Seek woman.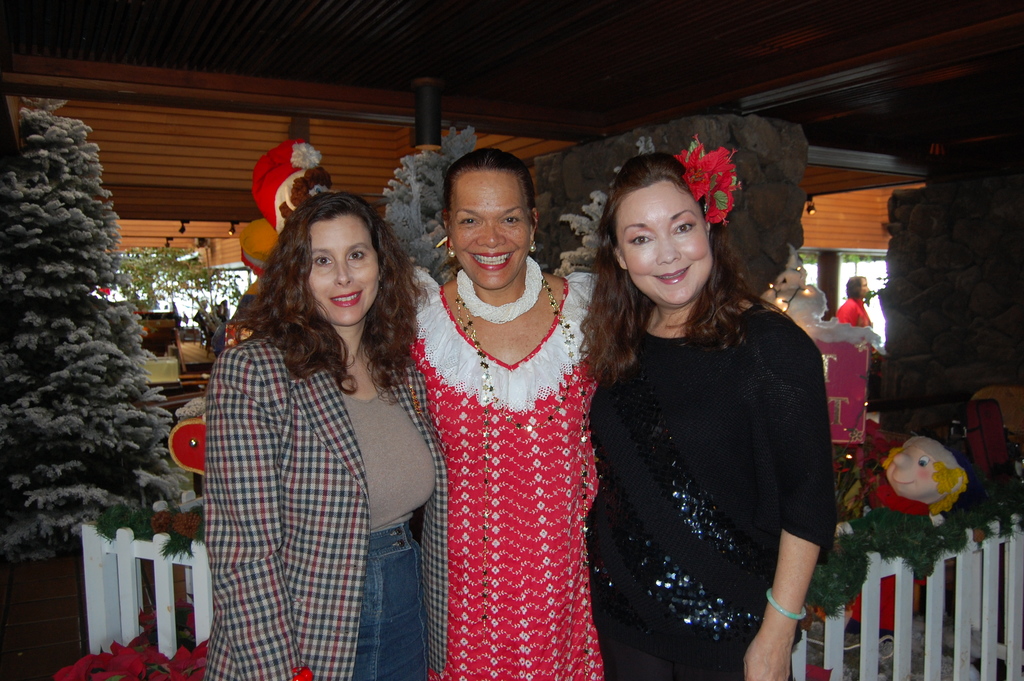
bbox=[406, 148, 600, 680].
